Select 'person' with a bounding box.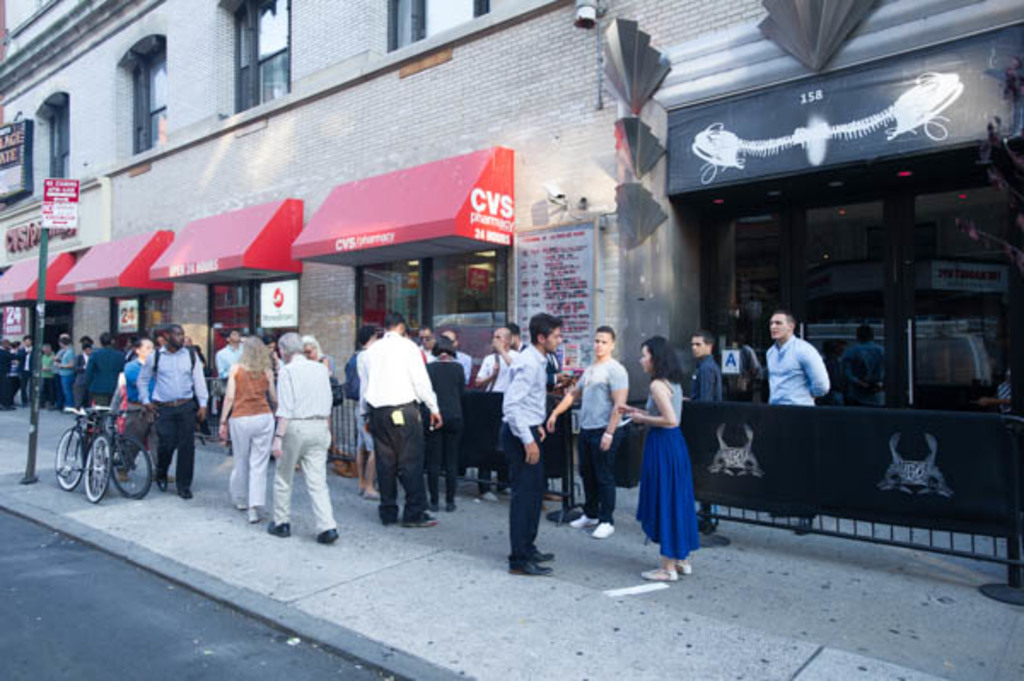
(616, 335, 701, 582).
